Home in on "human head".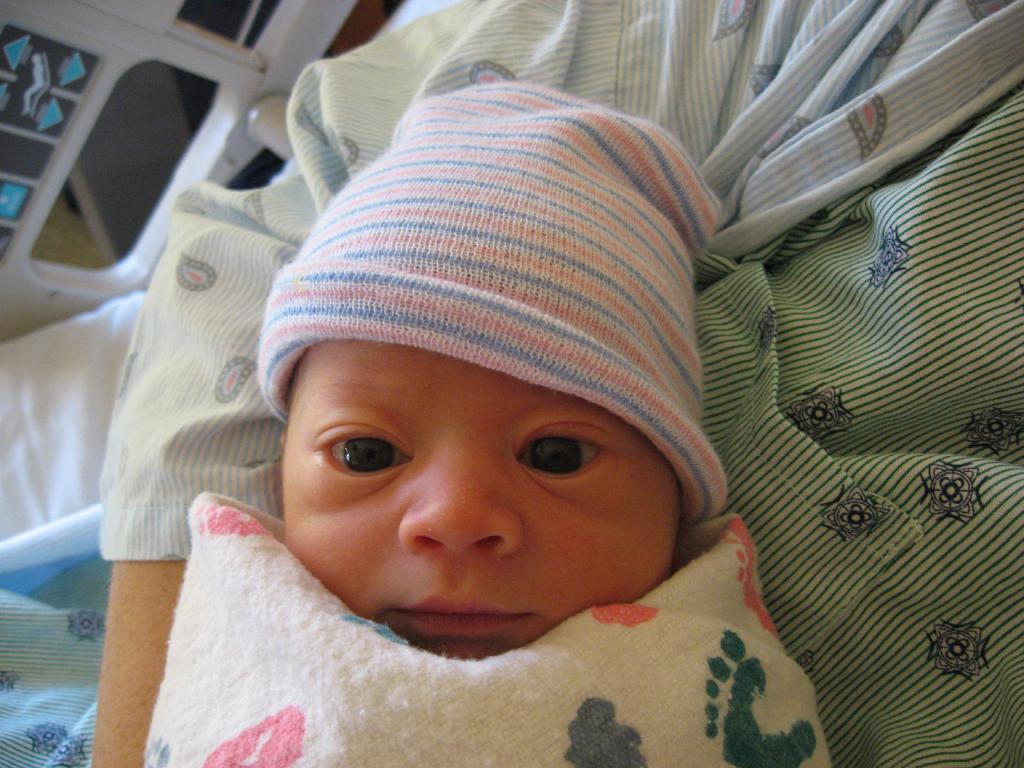
Homed in at <bbox>222, 205, 735, 634</bbox>.
